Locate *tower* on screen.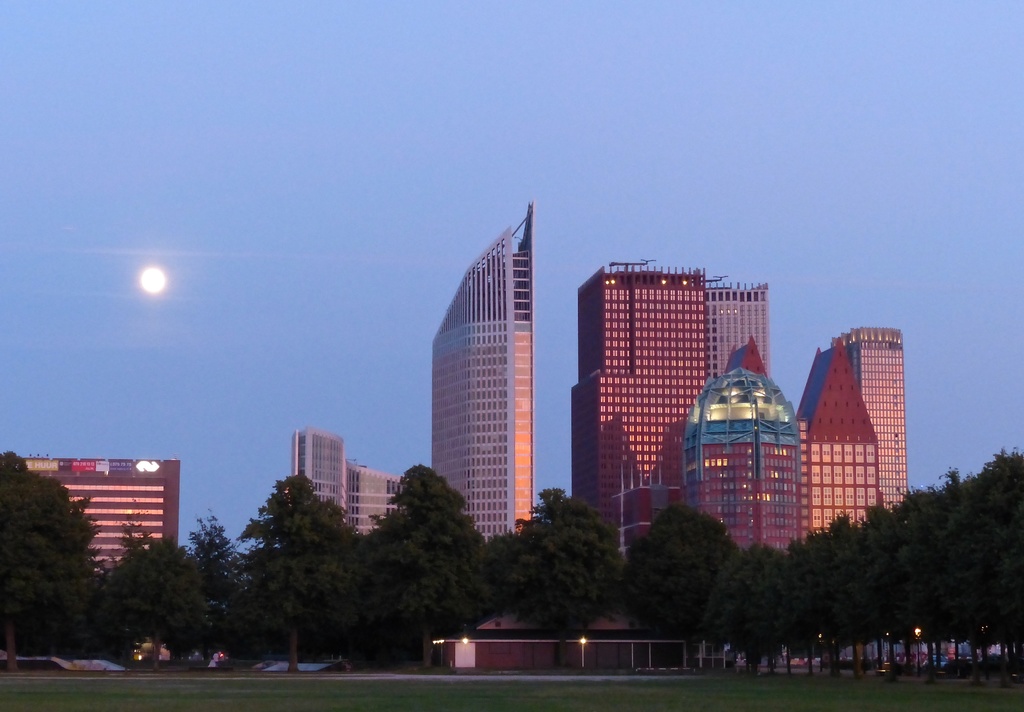
On screen at 342, 456, 406, 533.
